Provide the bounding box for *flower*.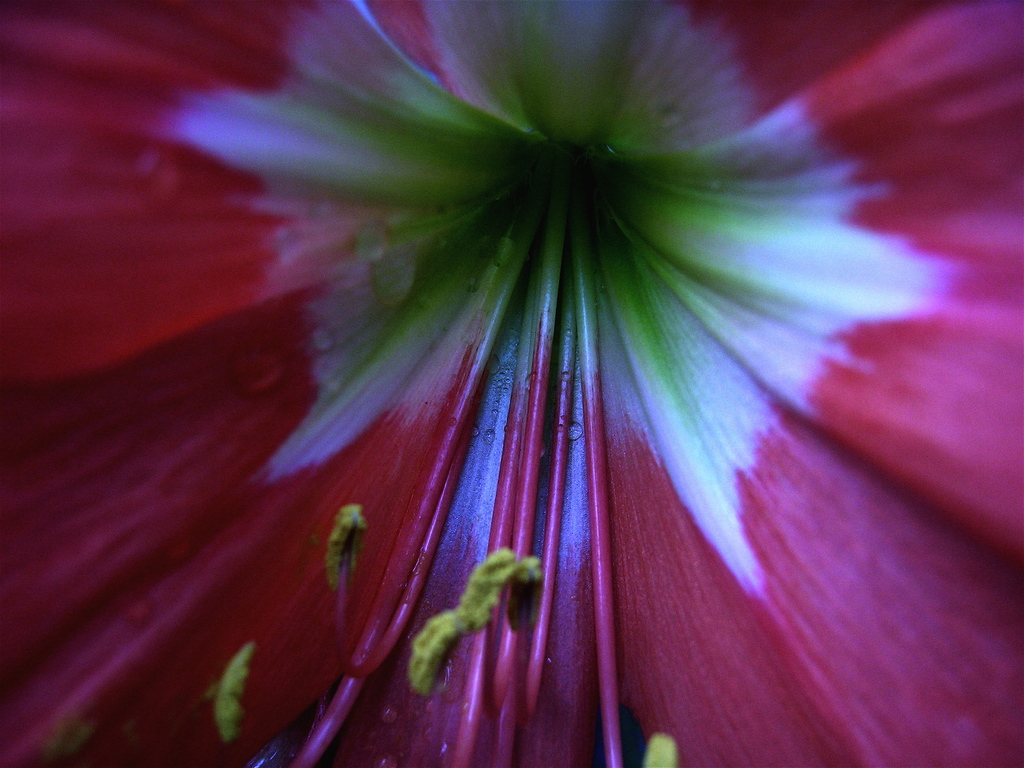
0:0:1023:731.
